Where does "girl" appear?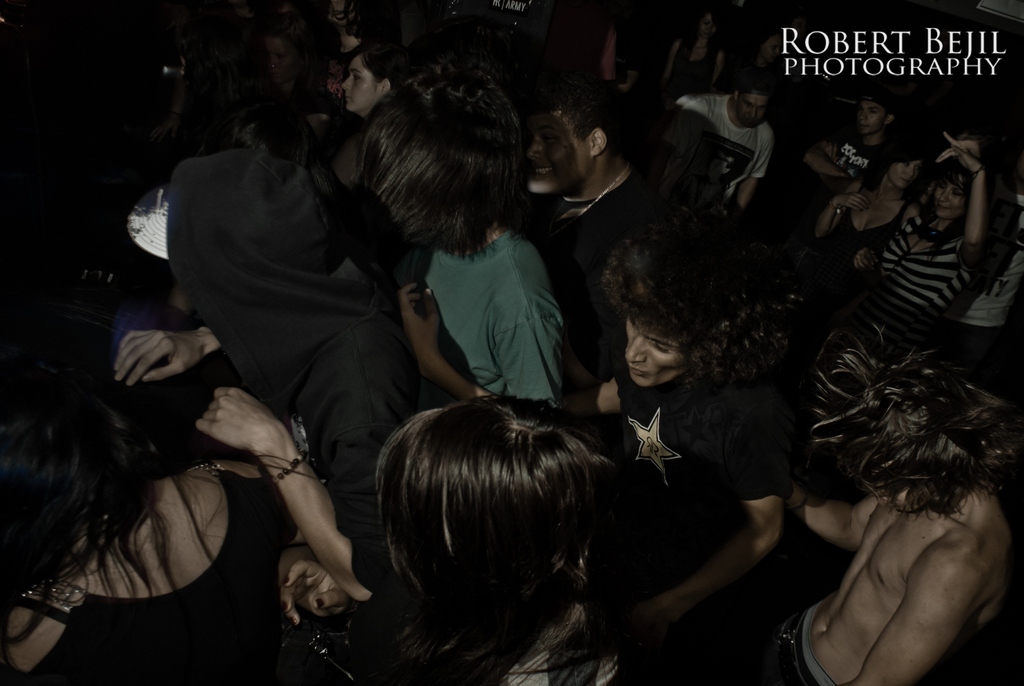
Appears at {"x1": 872, "y1": 129, "x2": 979, "y2": 350}.
